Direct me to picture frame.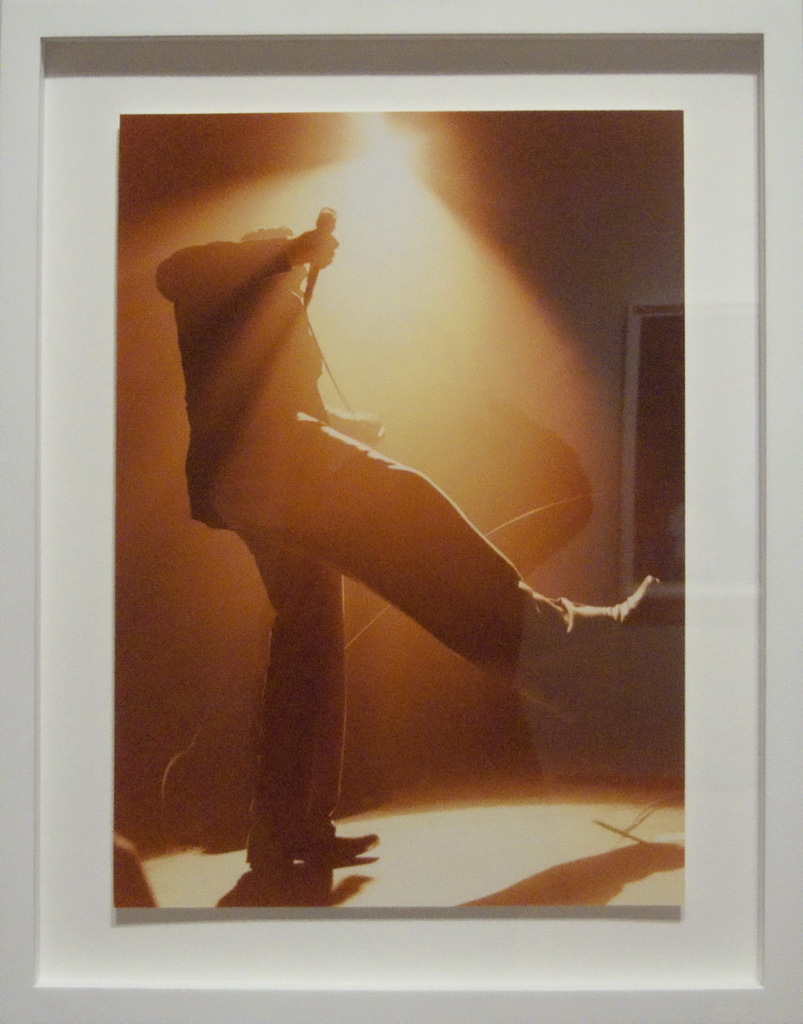
Direction: x1=24 y1=0 x2=802 y2=1023.
